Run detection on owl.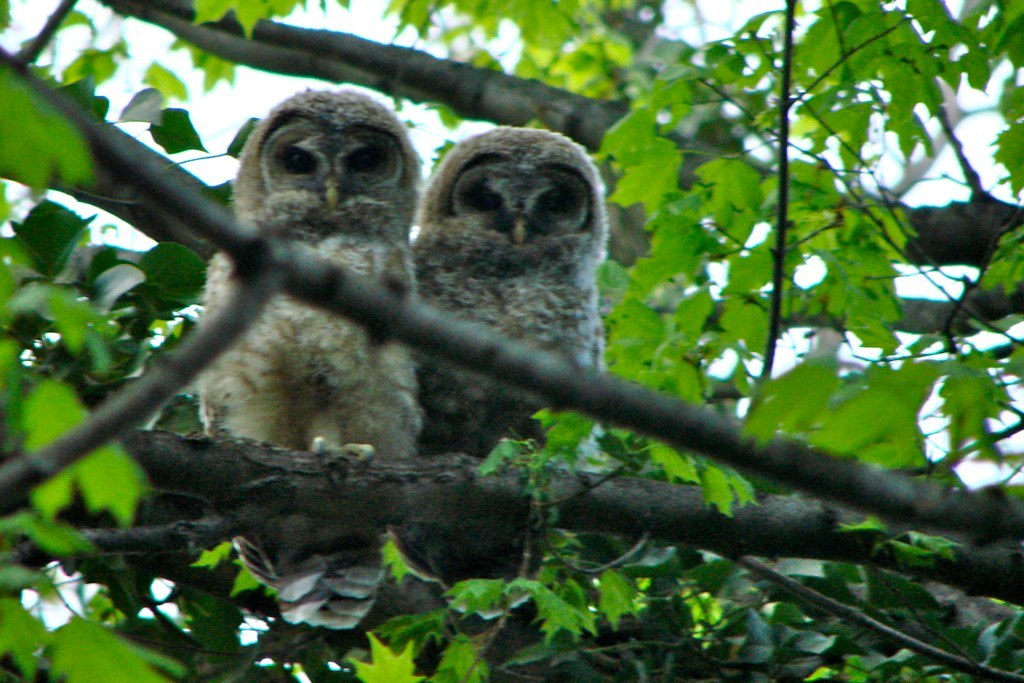
Result: x1=193 y1=89 x2=428 y2=637.
